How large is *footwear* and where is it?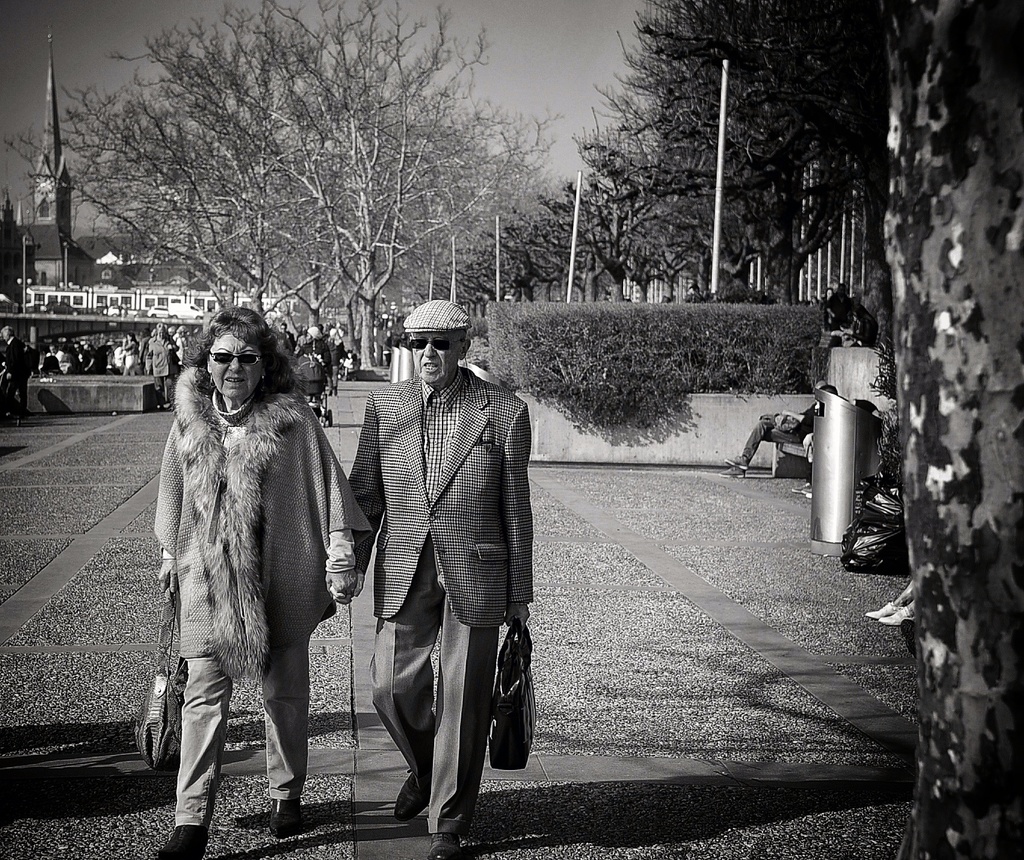
Bounding box: box=[393, 765, 433, 824].
